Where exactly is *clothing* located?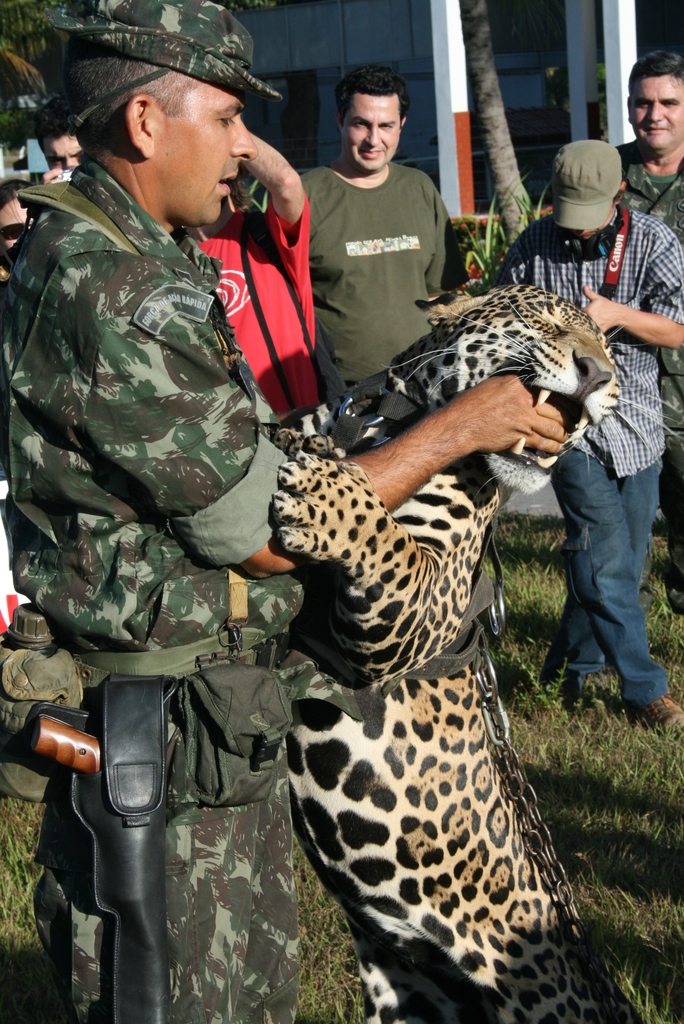
Its bounding box is (190, 196, 331, 422).
